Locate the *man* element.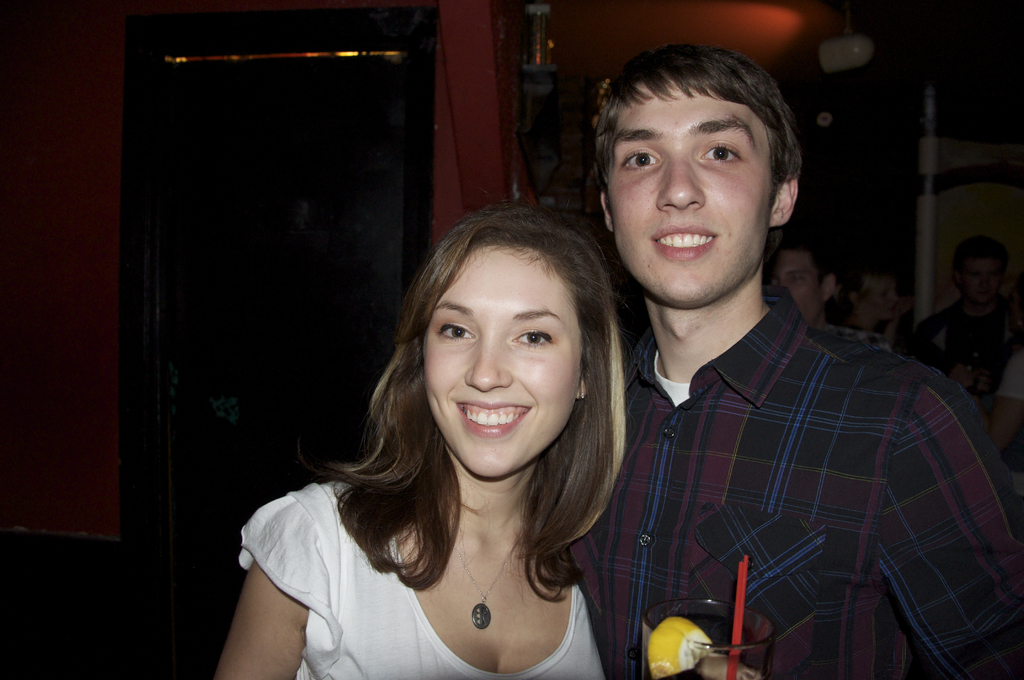
Element bbox: 886, 219, 1023, 397.
